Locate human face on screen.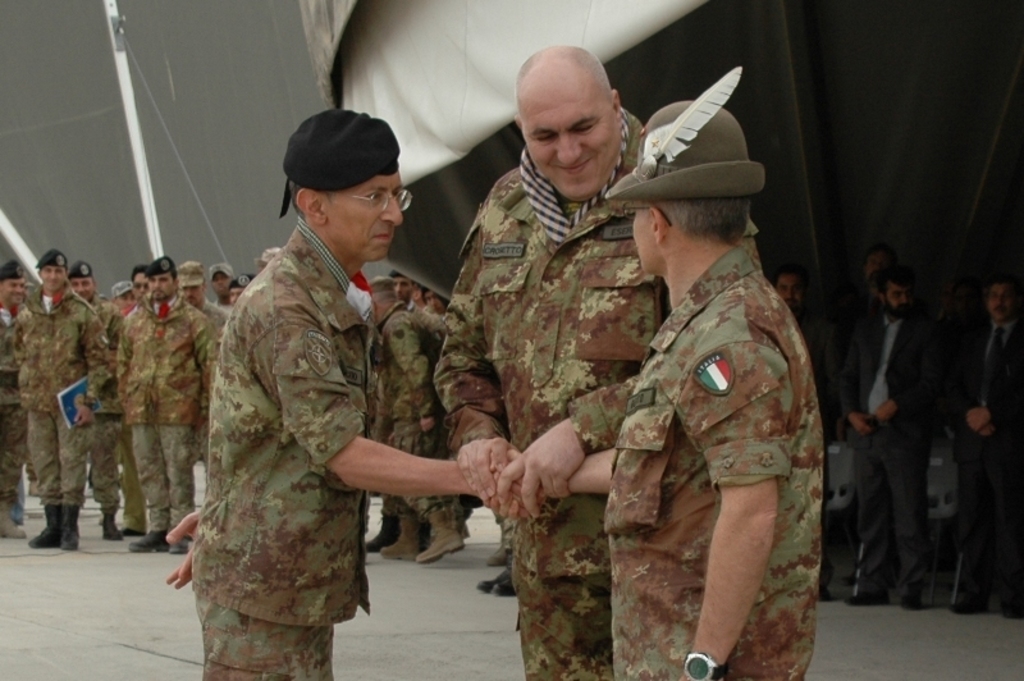
On screen at [x1=184, y1=292, x2=198, y2=293].
